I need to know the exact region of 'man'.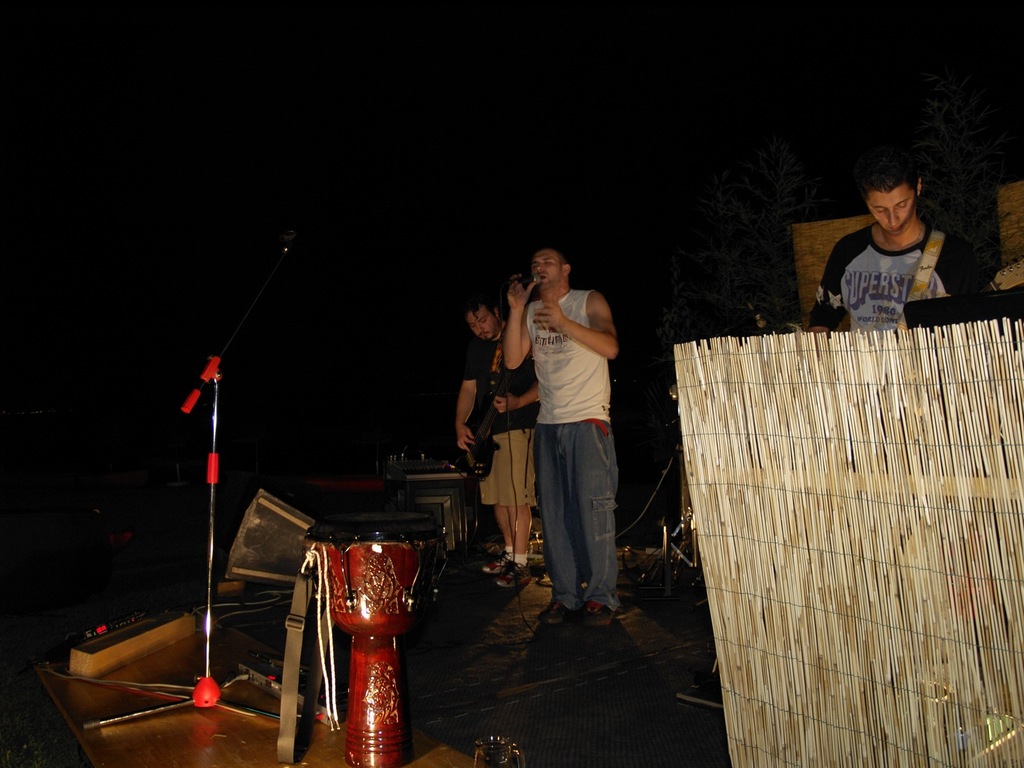
Region: x1=810, y1=149, x2=982, y2=331.
